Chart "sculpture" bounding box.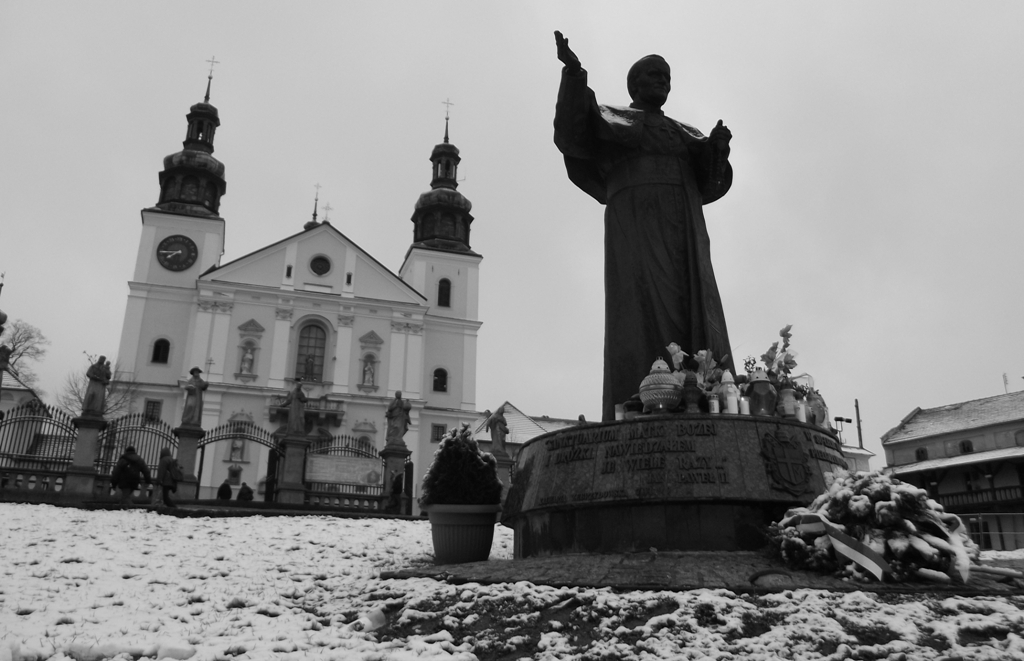
Charted: l=283, t=378, r=309, b=449.
